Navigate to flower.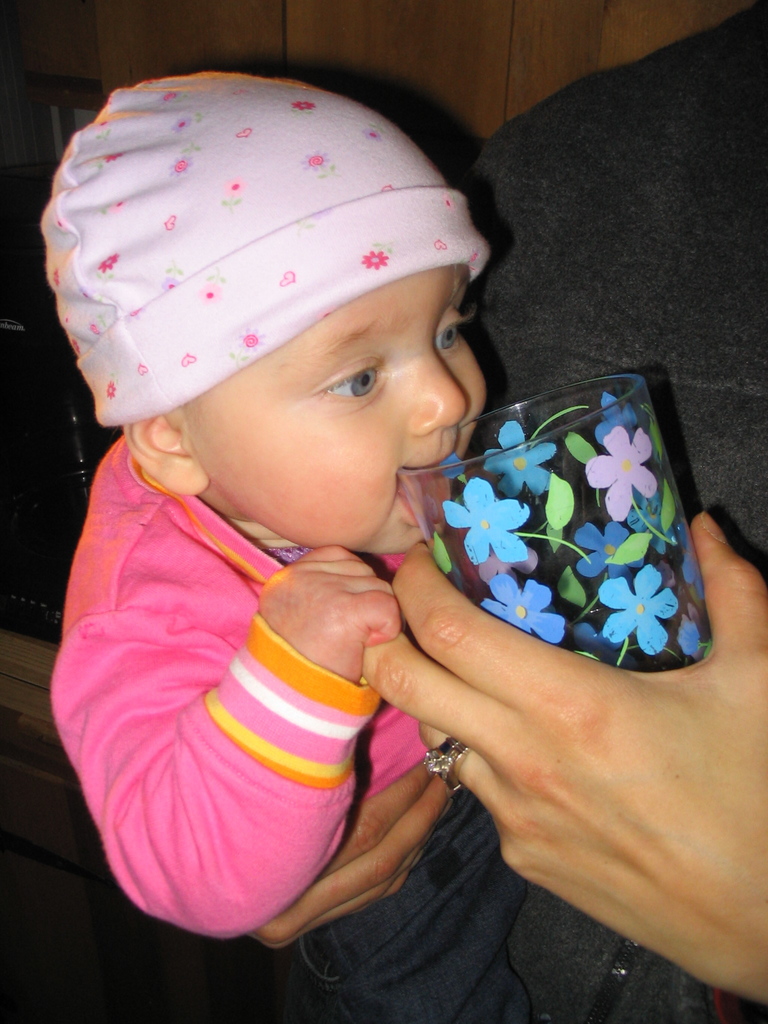
Navigation target: detection(479, 571, 568, 646).
